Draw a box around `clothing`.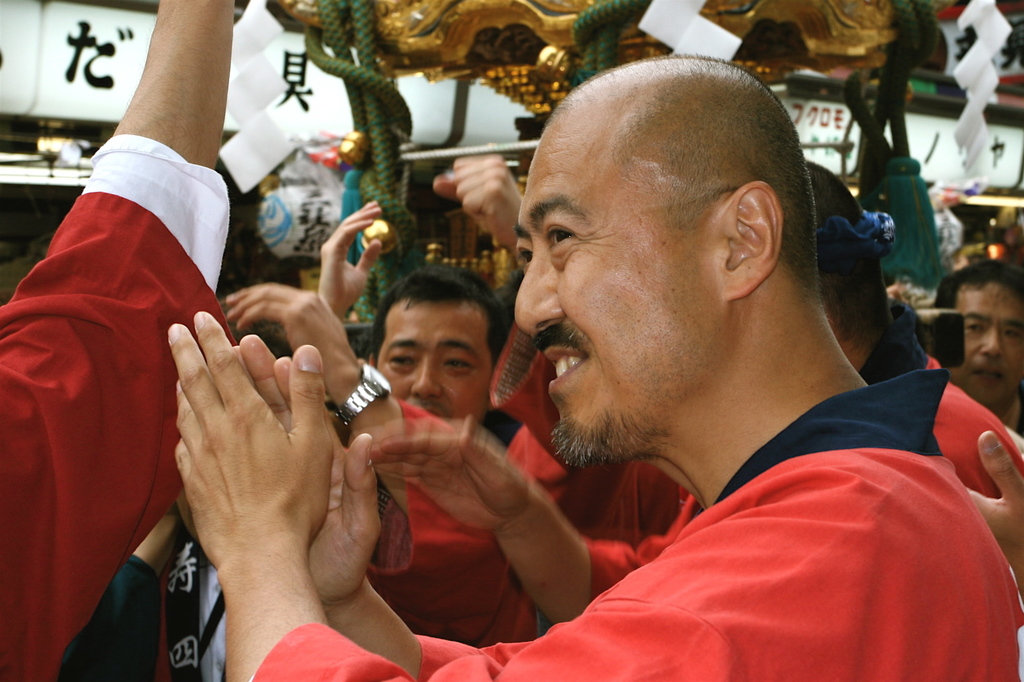
469/340/731/602.
